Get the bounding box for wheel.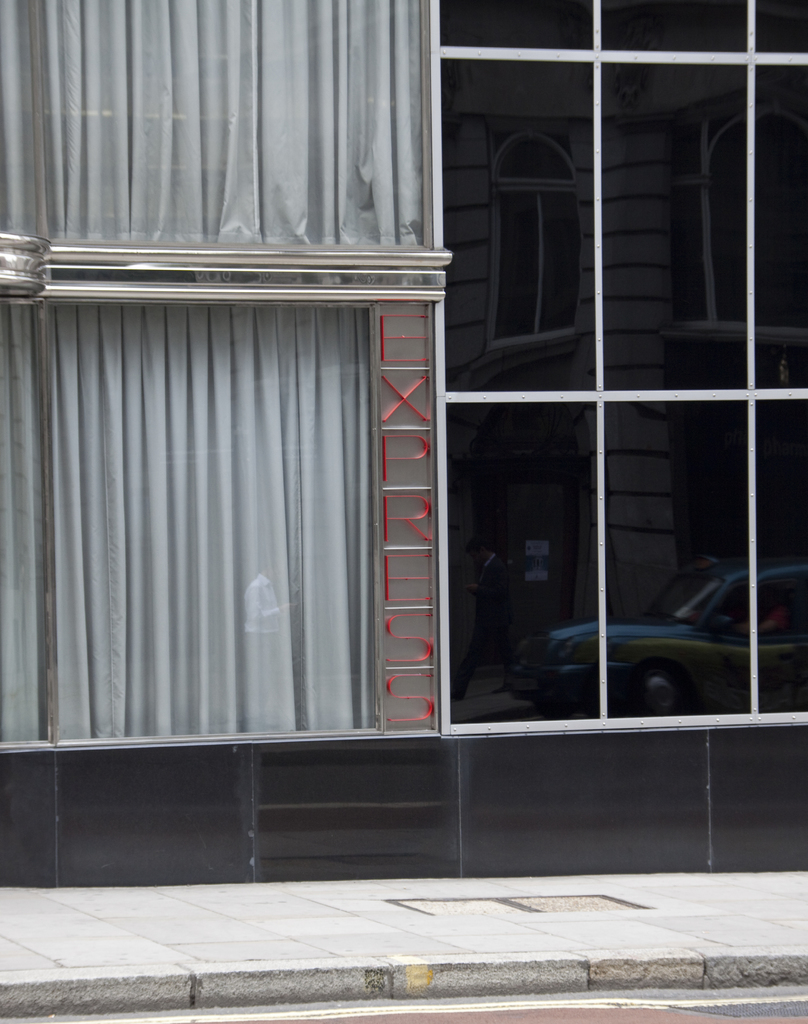
detection(610, 655, 697, 716).
